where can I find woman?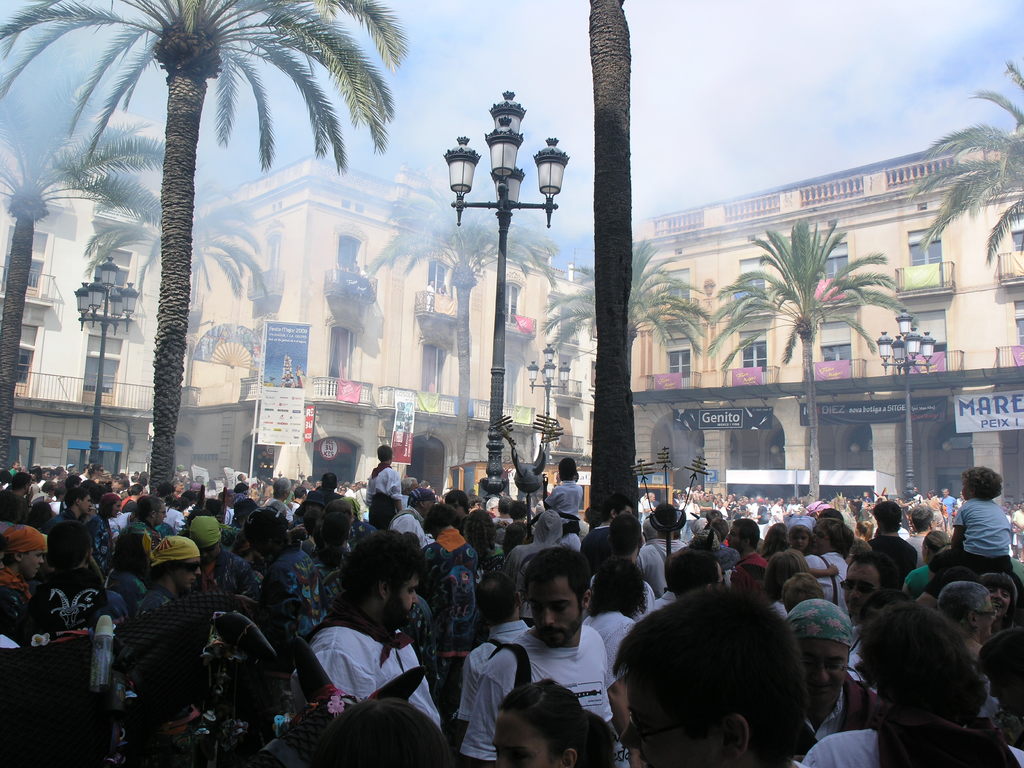
You can find it at [left=104, top=528, right=147, bottom=618].
